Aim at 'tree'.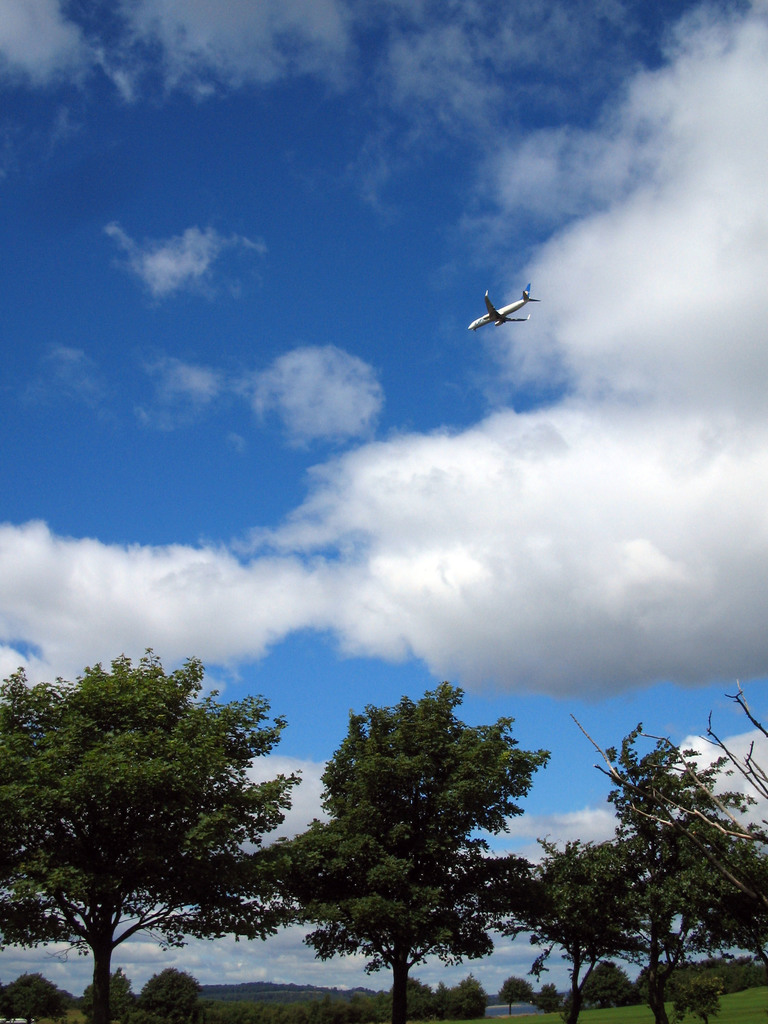
Aimed at box(581, 957, 644, 1001).
